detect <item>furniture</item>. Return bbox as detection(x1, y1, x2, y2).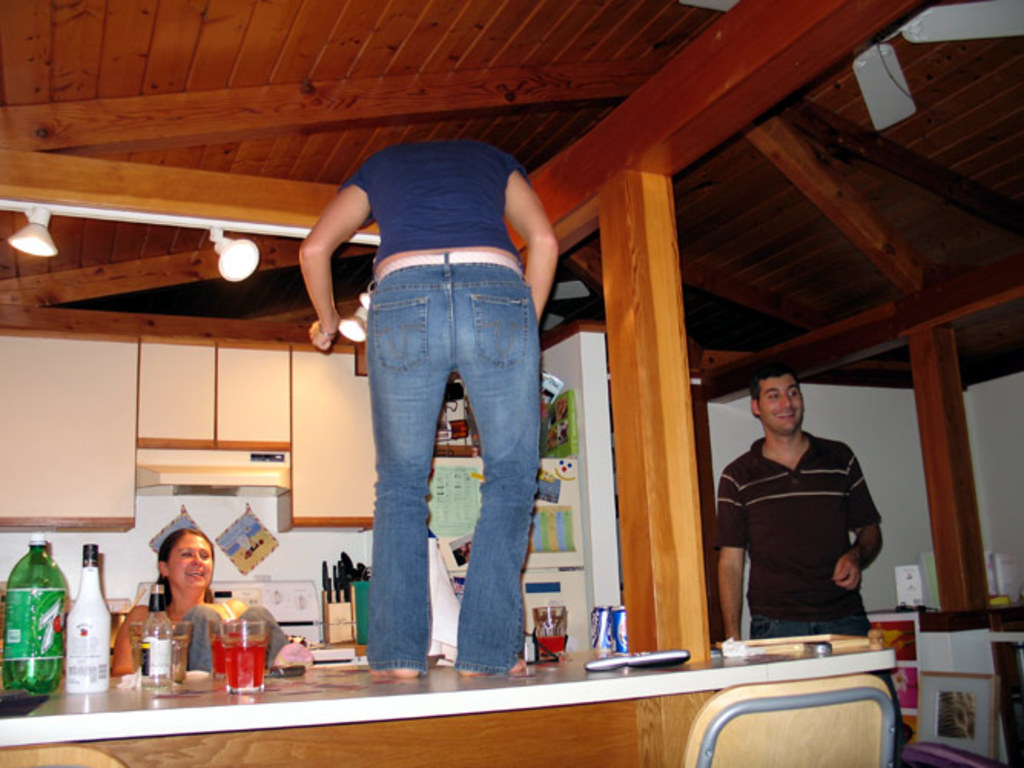
detection(0, 742, 126, 766).
